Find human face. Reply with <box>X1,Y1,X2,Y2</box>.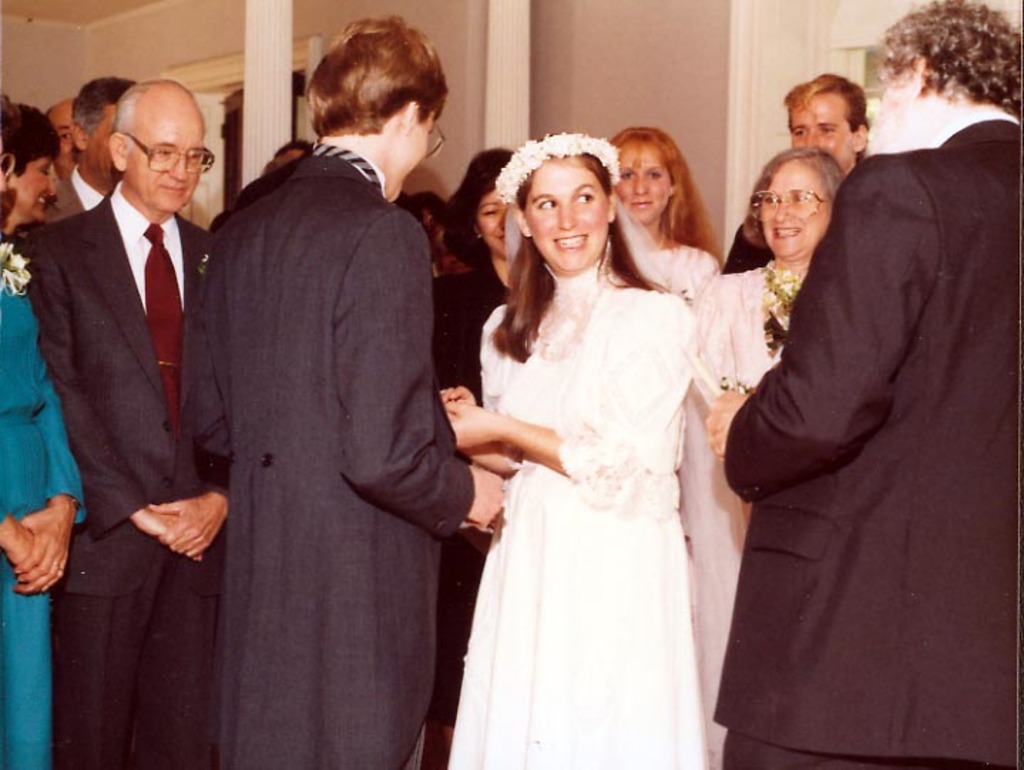
<box>87,105,114,184</box>.
